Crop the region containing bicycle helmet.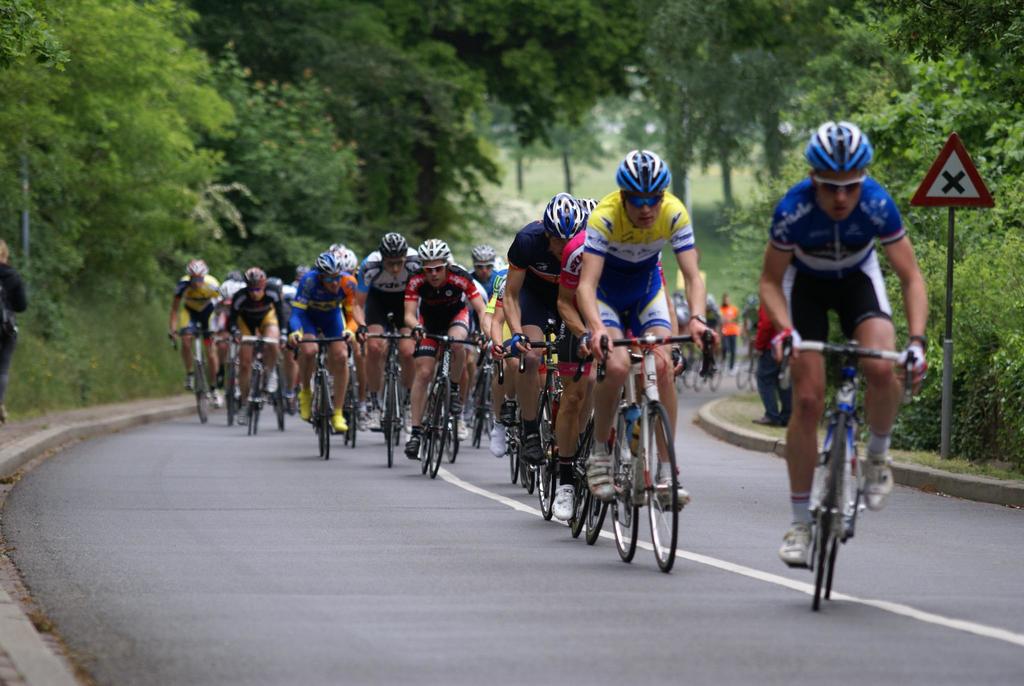
Crop region: rect(312, 251, 338, 272).
